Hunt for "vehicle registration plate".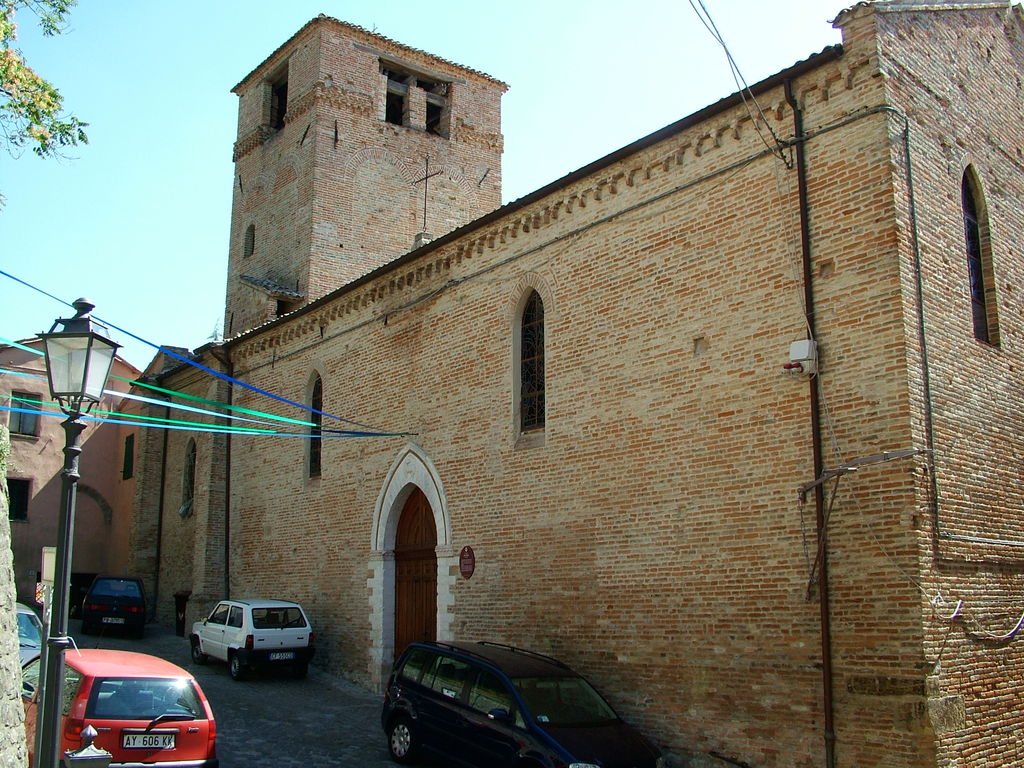
Hunted down at (123, 731, 176, 749).
